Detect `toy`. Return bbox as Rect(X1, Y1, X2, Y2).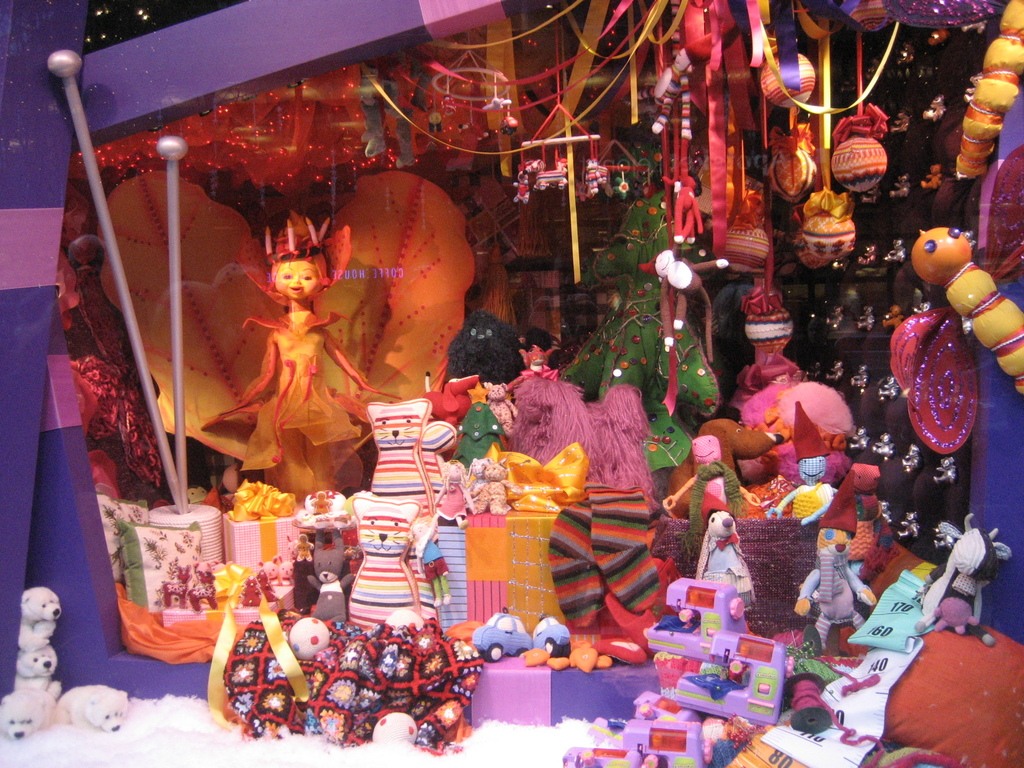
Rect(365, 54, 398, 157).
